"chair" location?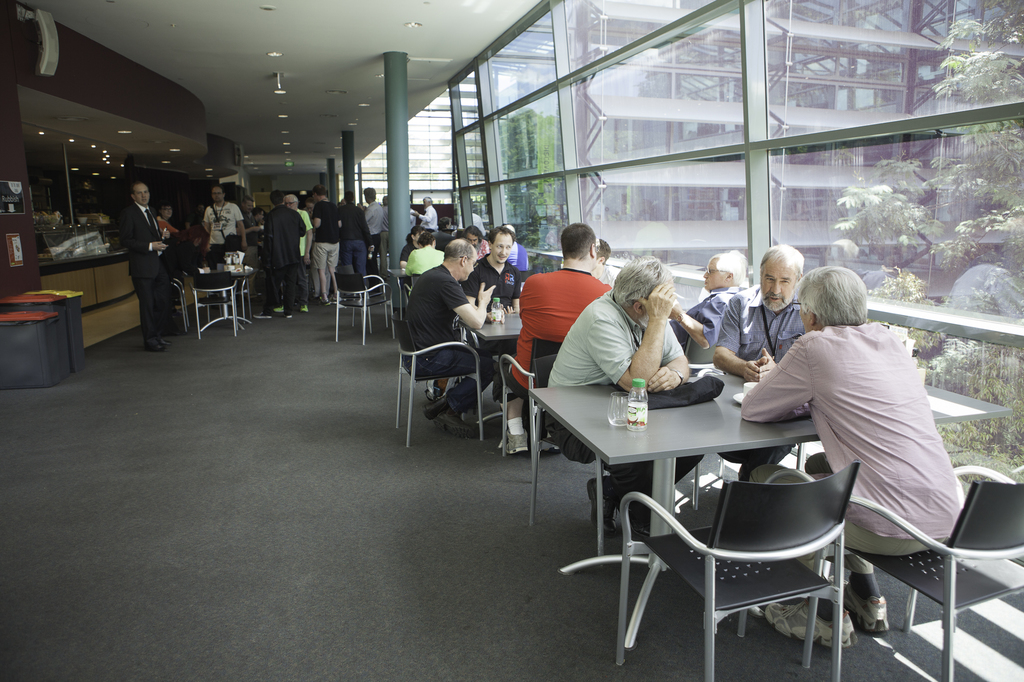
(x1=335, y1=271, x2=397, y2=343)
